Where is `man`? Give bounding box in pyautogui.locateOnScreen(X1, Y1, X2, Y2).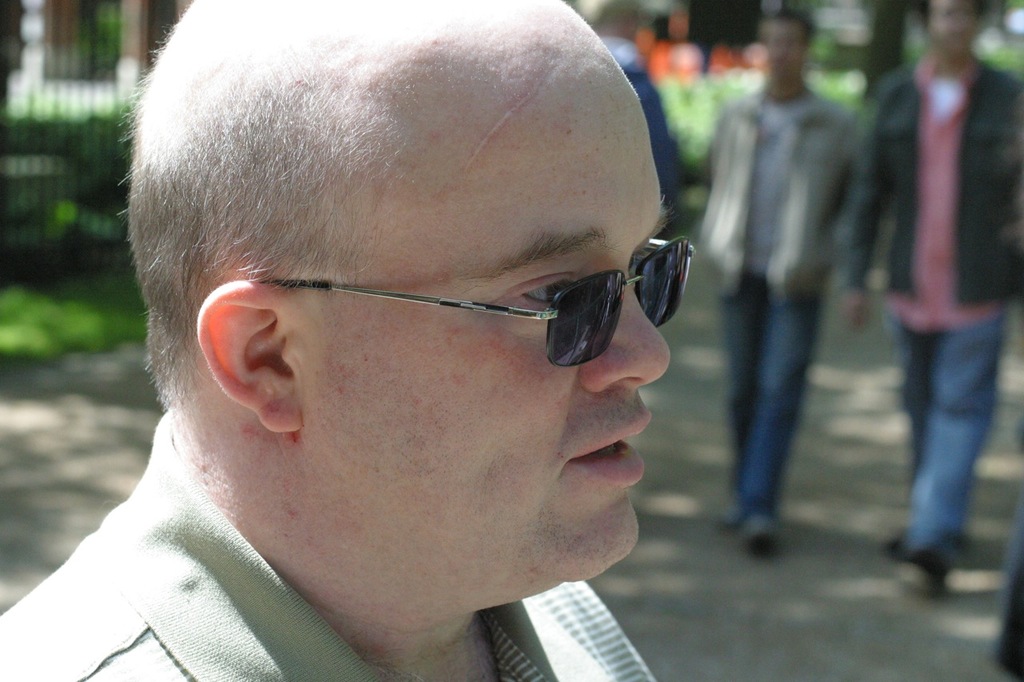
pyautogui.locateOnScreen(695, 7, 858, 555).
